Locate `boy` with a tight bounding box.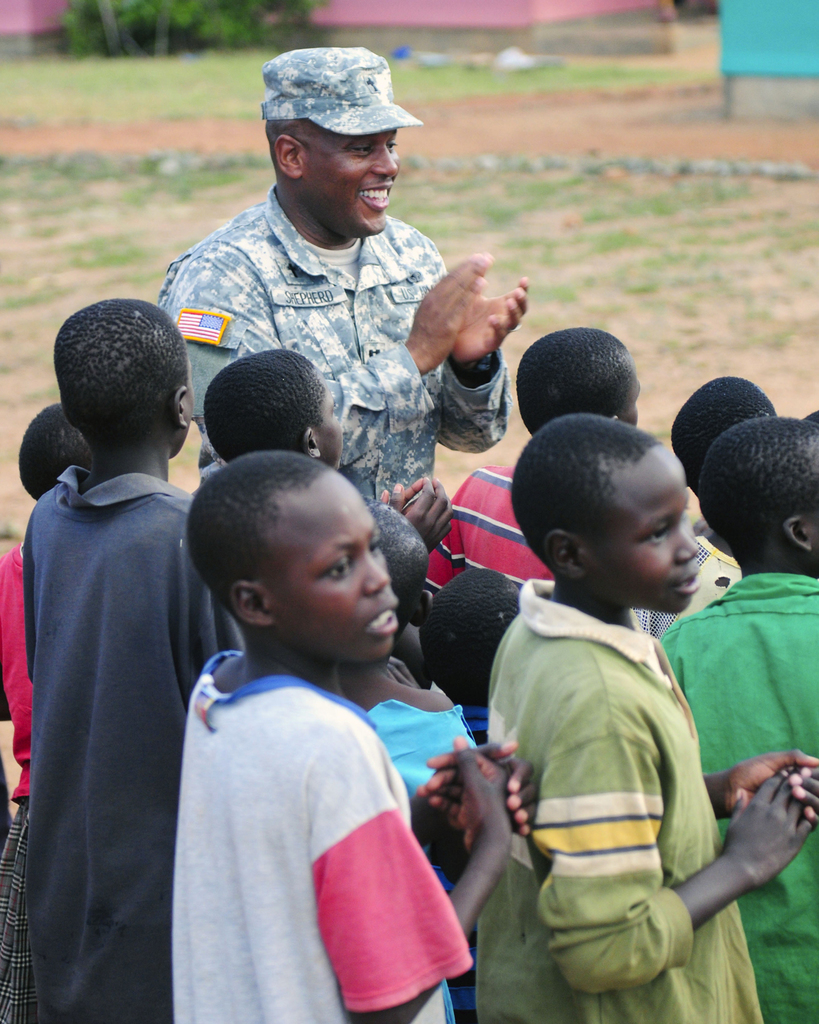
(left=668, top=379, right=752, bottom=615).
